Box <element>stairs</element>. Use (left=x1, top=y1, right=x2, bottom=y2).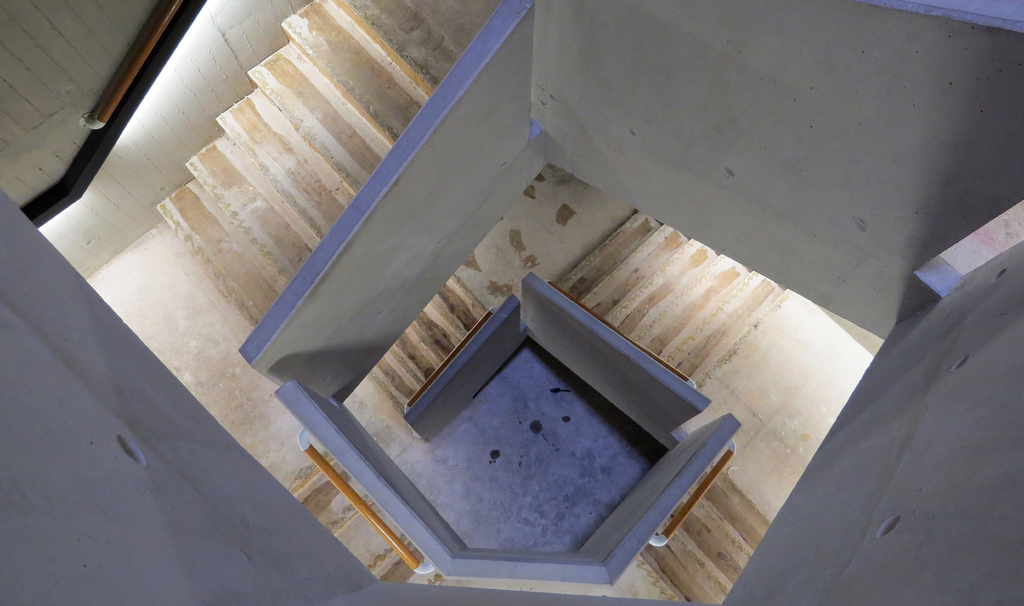
(left=158, top=0, right=506, bottom=331).
